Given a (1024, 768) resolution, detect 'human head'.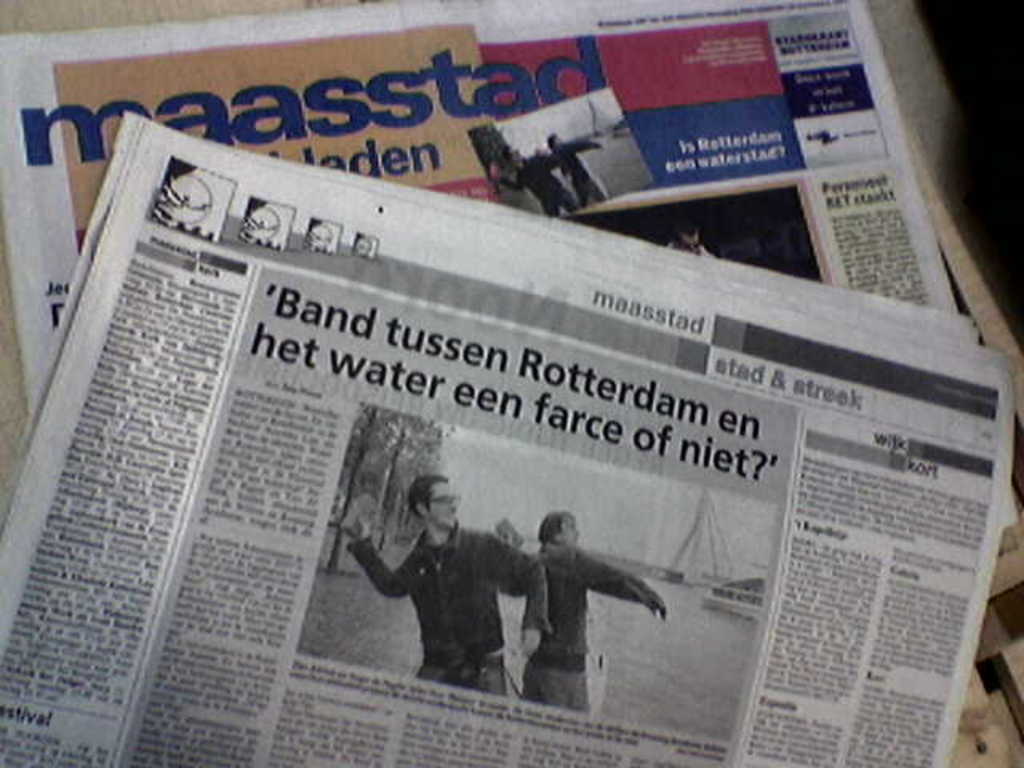
(x1=538, y1=509, x2=576, y2=560).
